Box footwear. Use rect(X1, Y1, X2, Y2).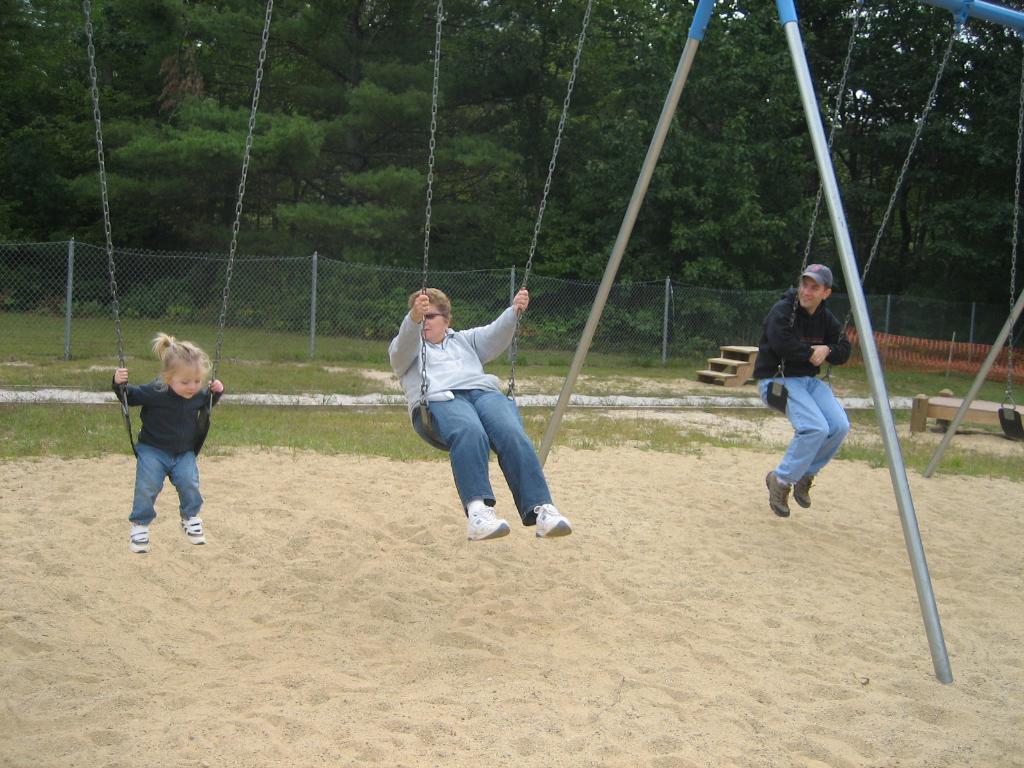
rect(124, 524, 177, 552).
